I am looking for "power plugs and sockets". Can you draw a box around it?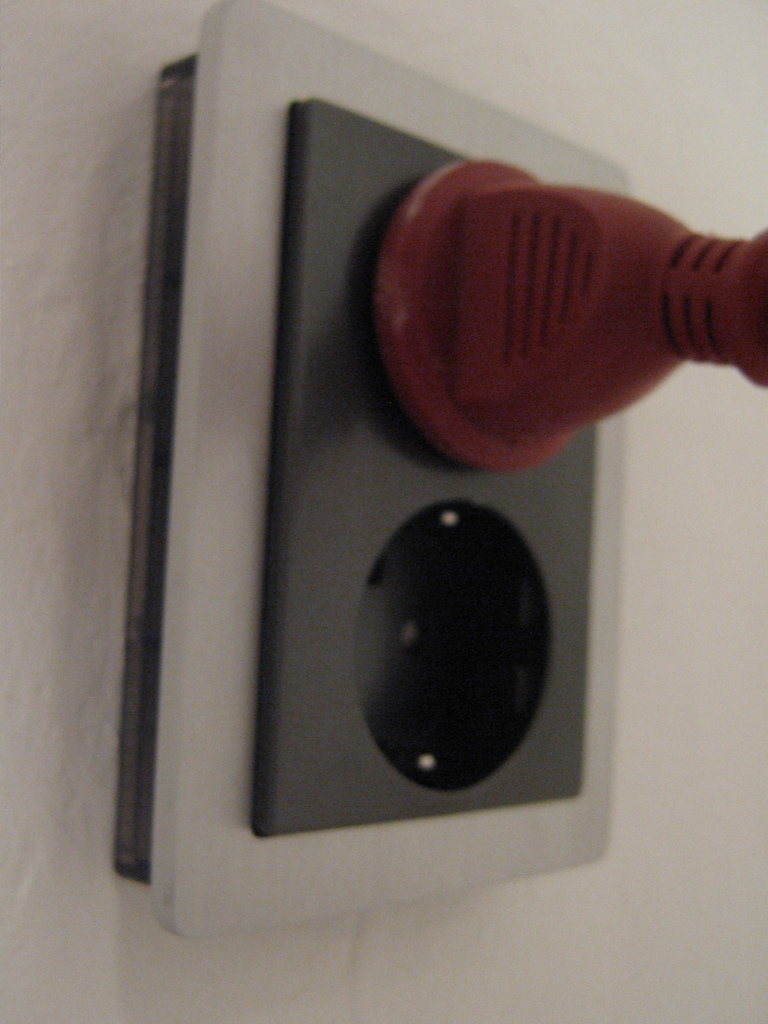
Sure, the bounding box is (374, 152, 767, 474).
